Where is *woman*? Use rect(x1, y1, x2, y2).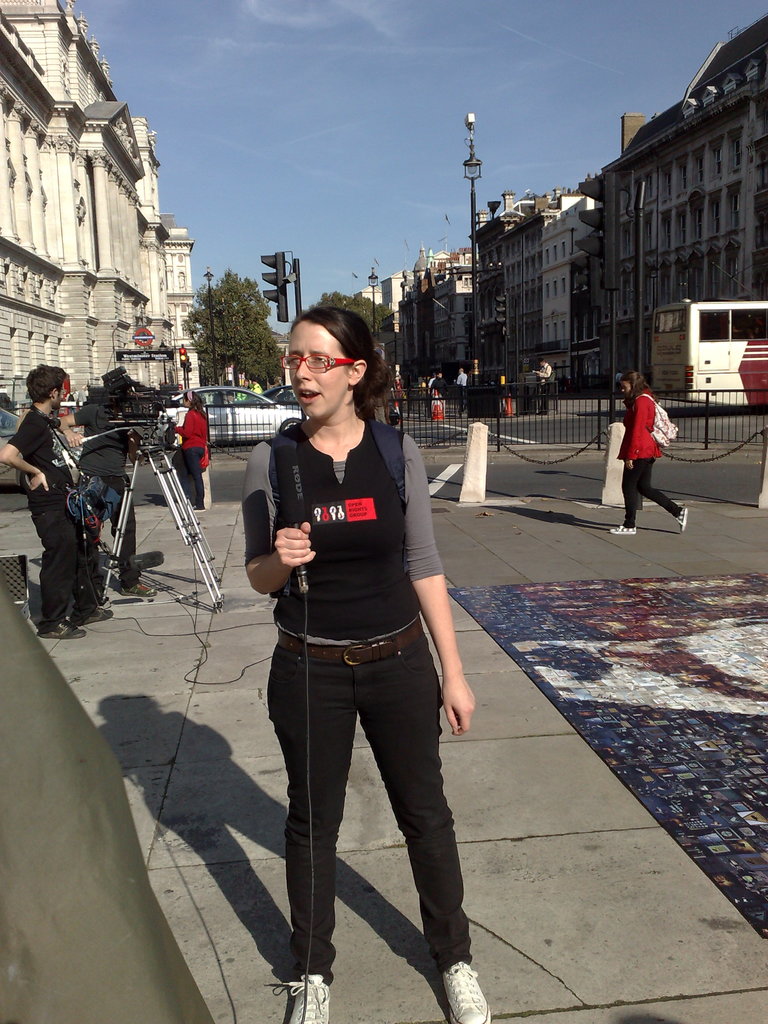
rect(242, 305, 492, 1023).
